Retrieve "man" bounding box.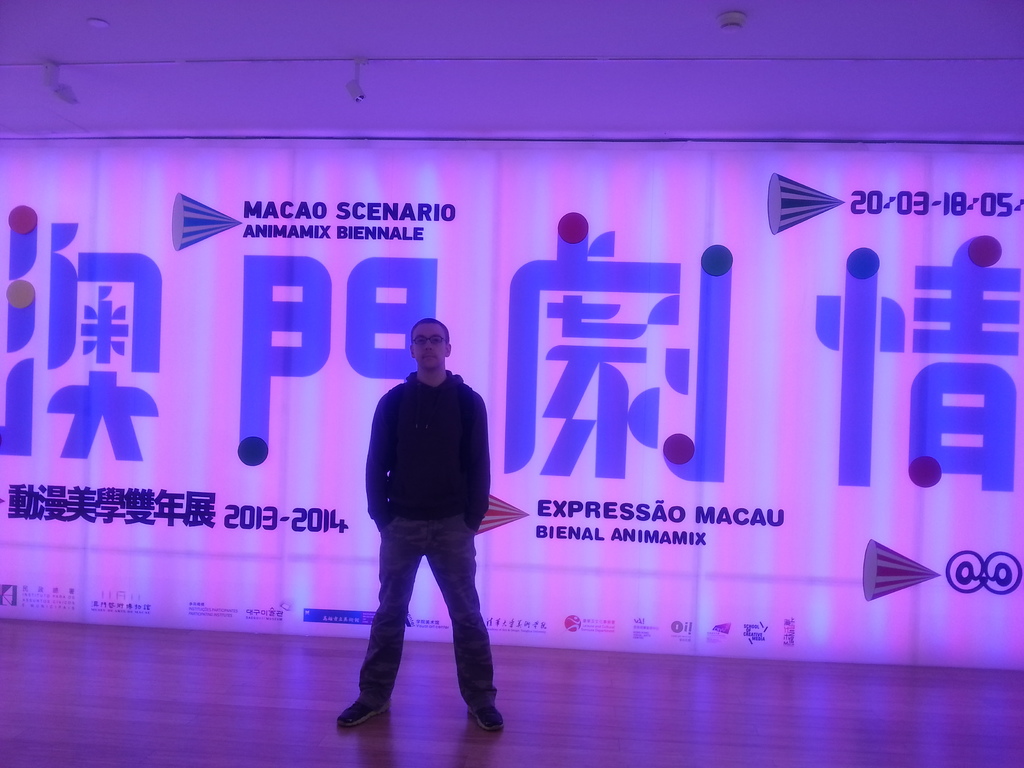
Bounding box: bbox=[343, 328, 507, 742].
